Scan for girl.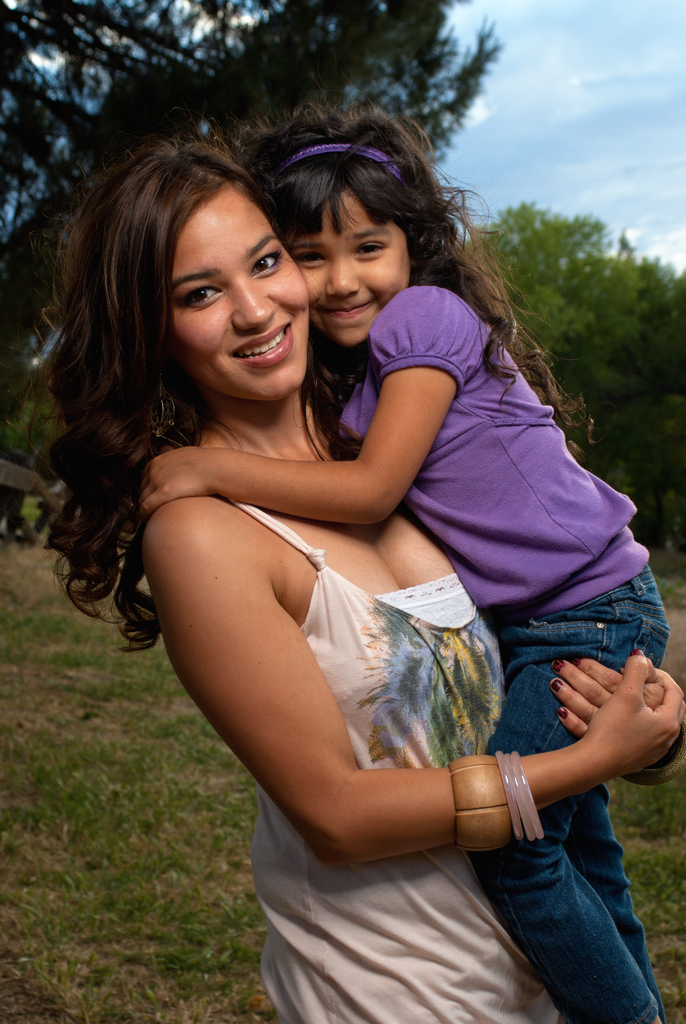
Scan result: <region>138, 111, 672, 1023</region>.
